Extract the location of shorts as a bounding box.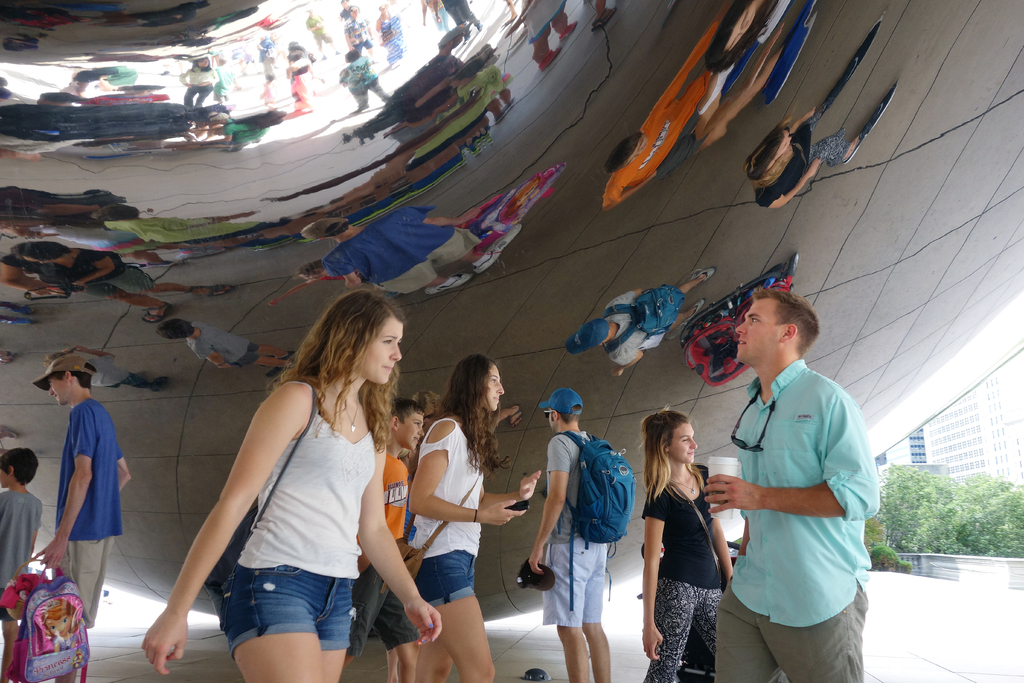
bbox(715, 579, 870, 682).
